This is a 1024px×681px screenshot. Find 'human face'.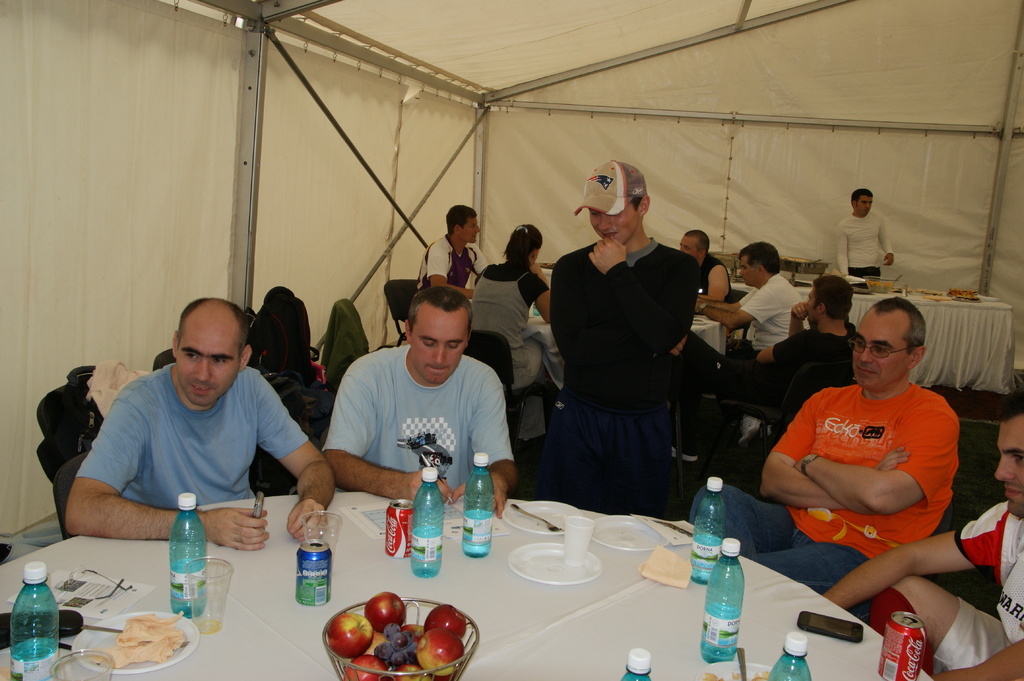
Bounding box: 740:256:760:285.
